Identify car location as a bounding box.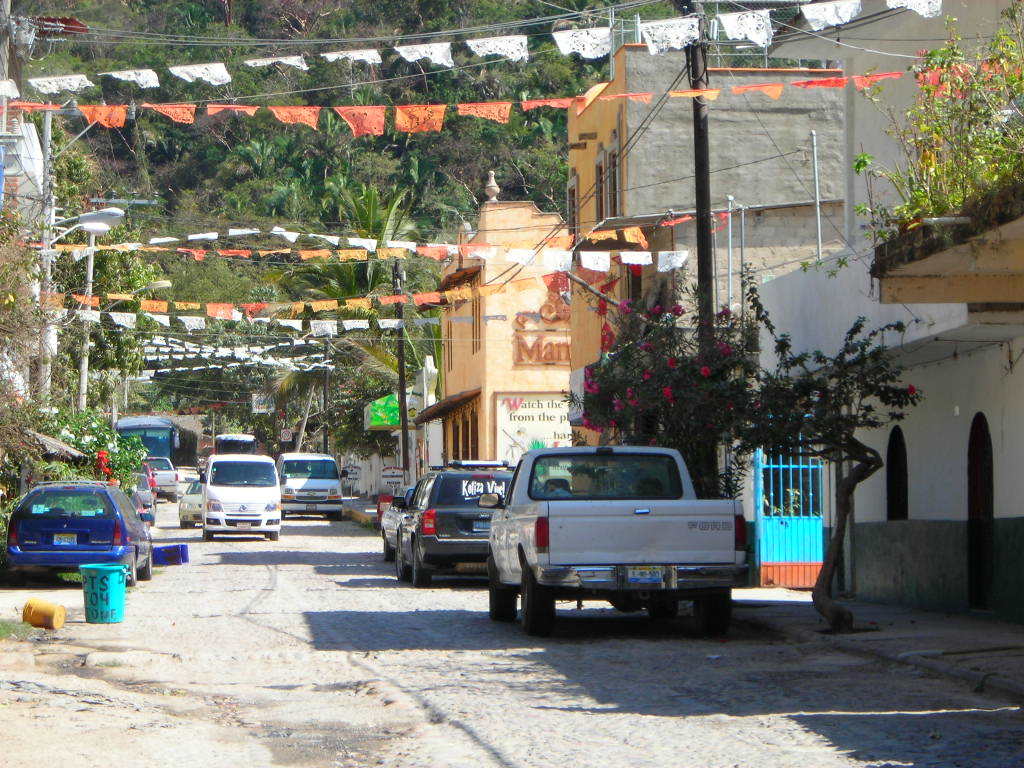
(193,446,213,472).
